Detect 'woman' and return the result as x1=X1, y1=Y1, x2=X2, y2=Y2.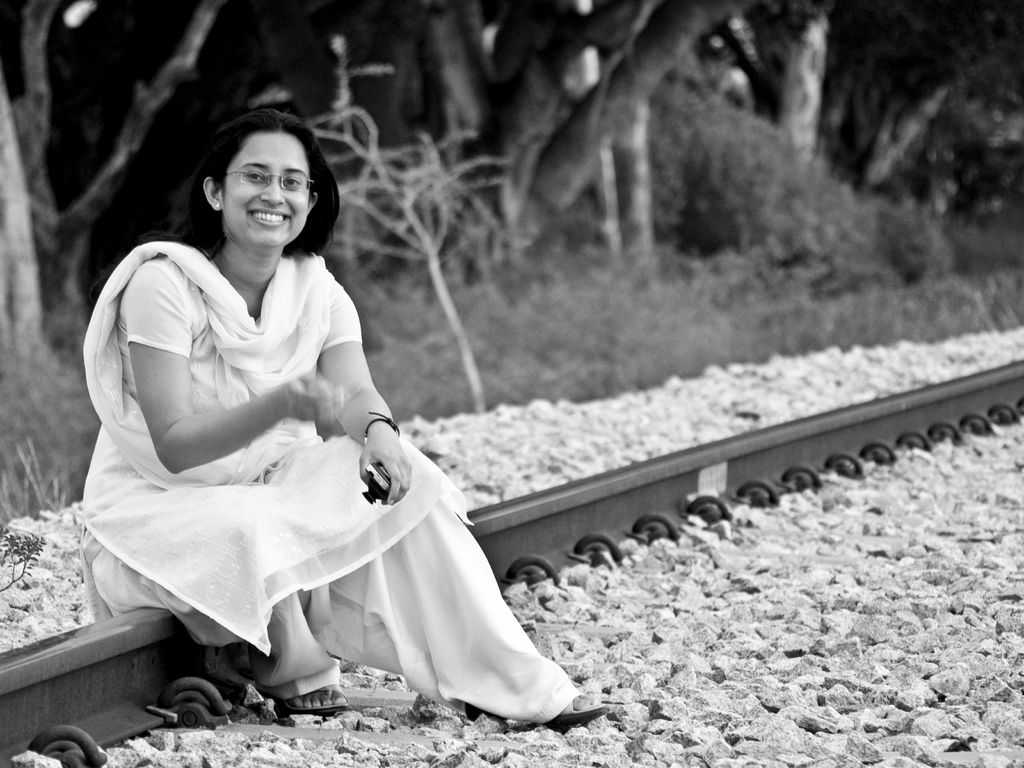
x1=70, y1=139, x2=511, y2=743.
